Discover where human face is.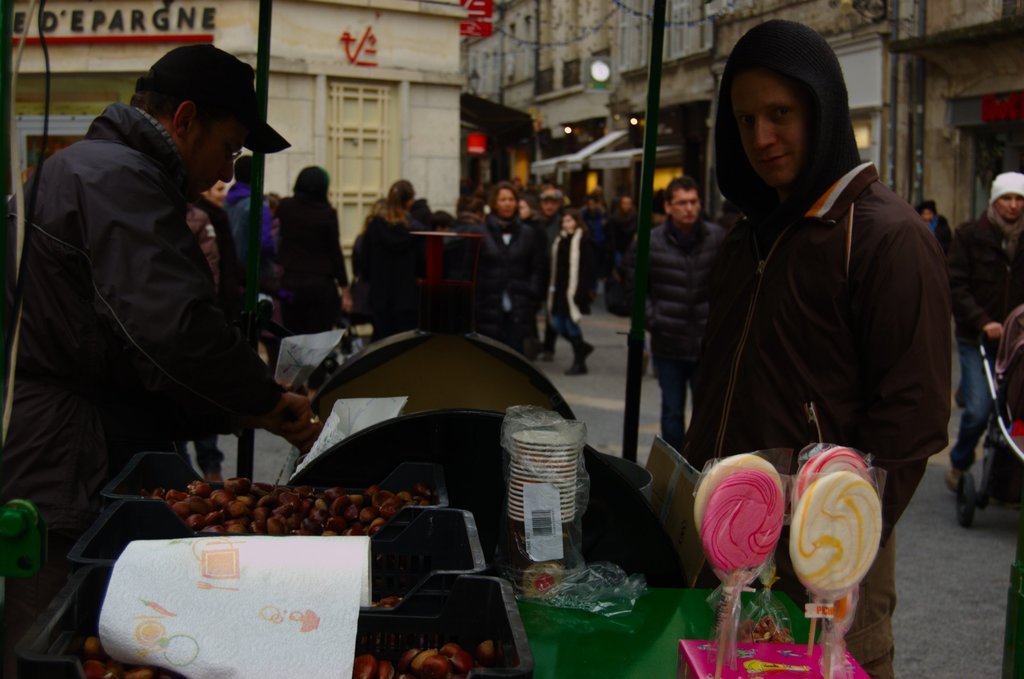
Discovered at box(499, 186, 515, 214).
